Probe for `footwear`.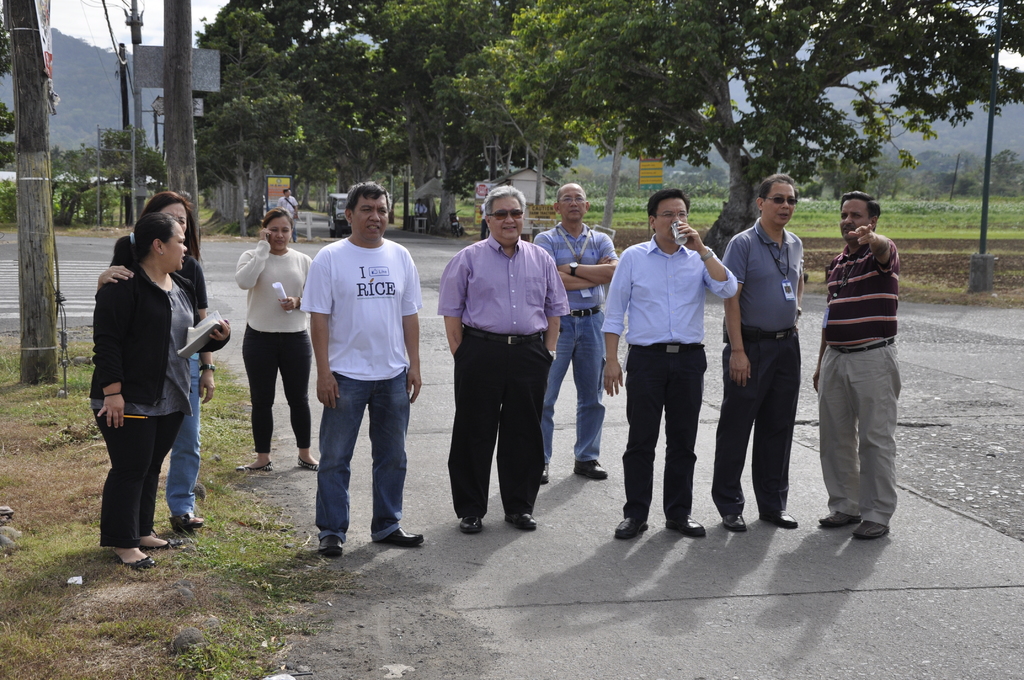
Probe result: crop(504, 511, 538, 531).
